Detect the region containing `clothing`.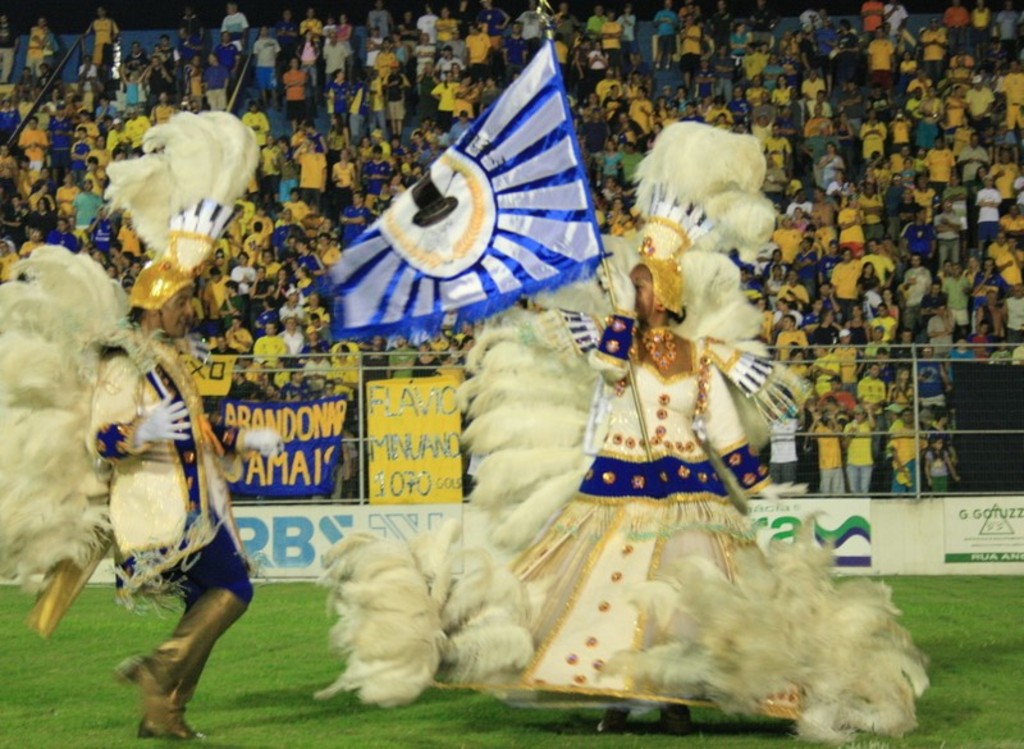
<box>865,342,882,357</box>.
